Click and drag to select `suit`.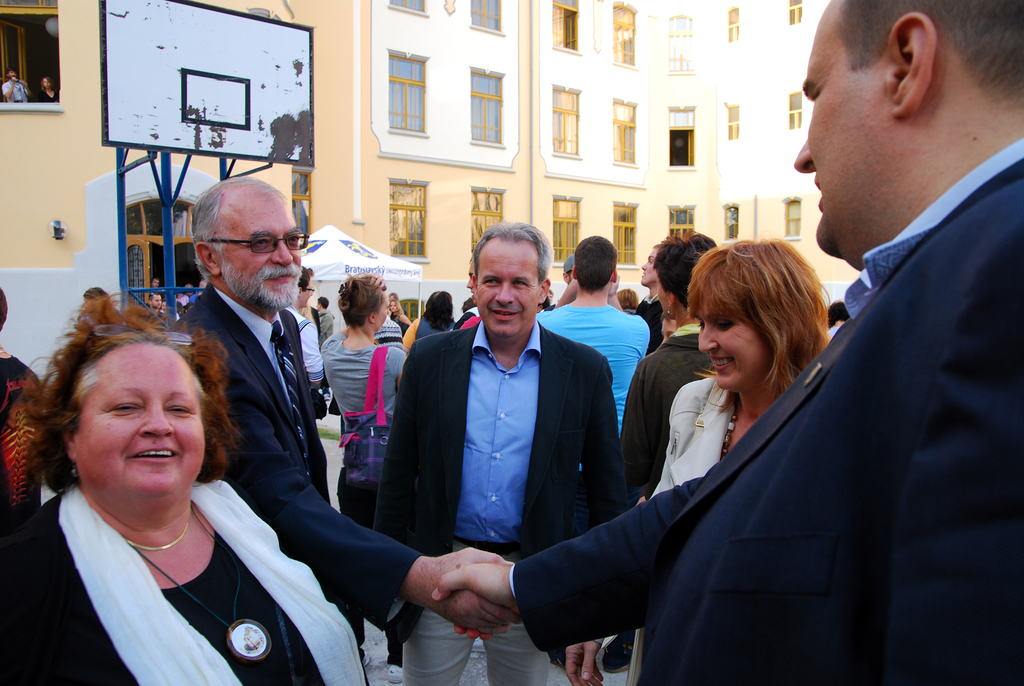
Selection: locate(512, 158, 1023, 685).
